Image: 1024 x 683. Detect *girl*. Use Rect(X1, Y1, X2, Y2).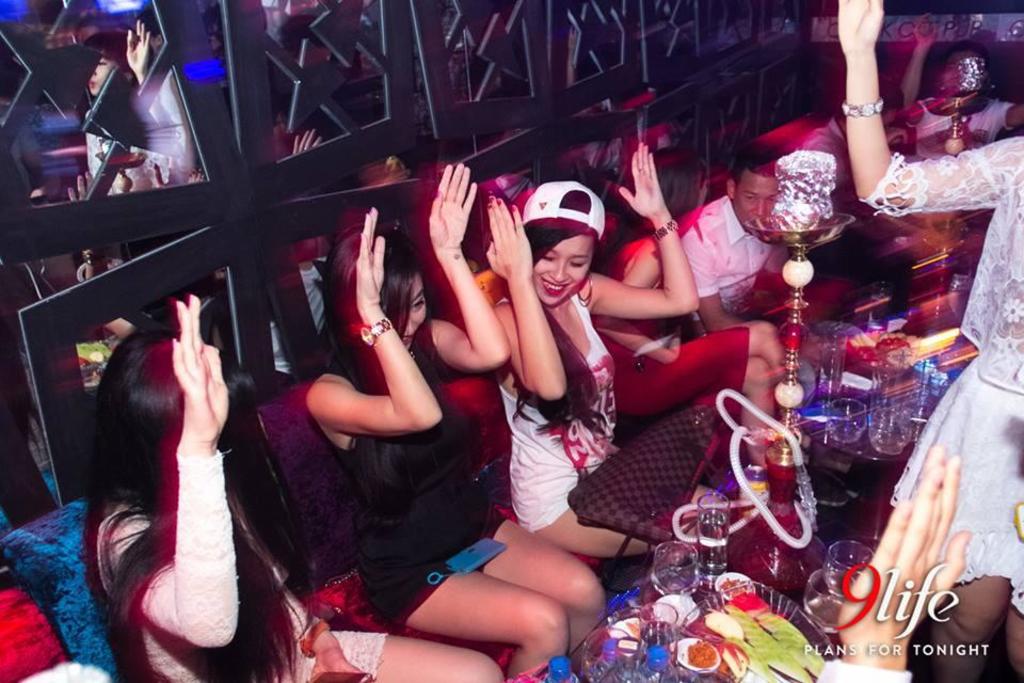
Rect(491, 143, 726, 553).
